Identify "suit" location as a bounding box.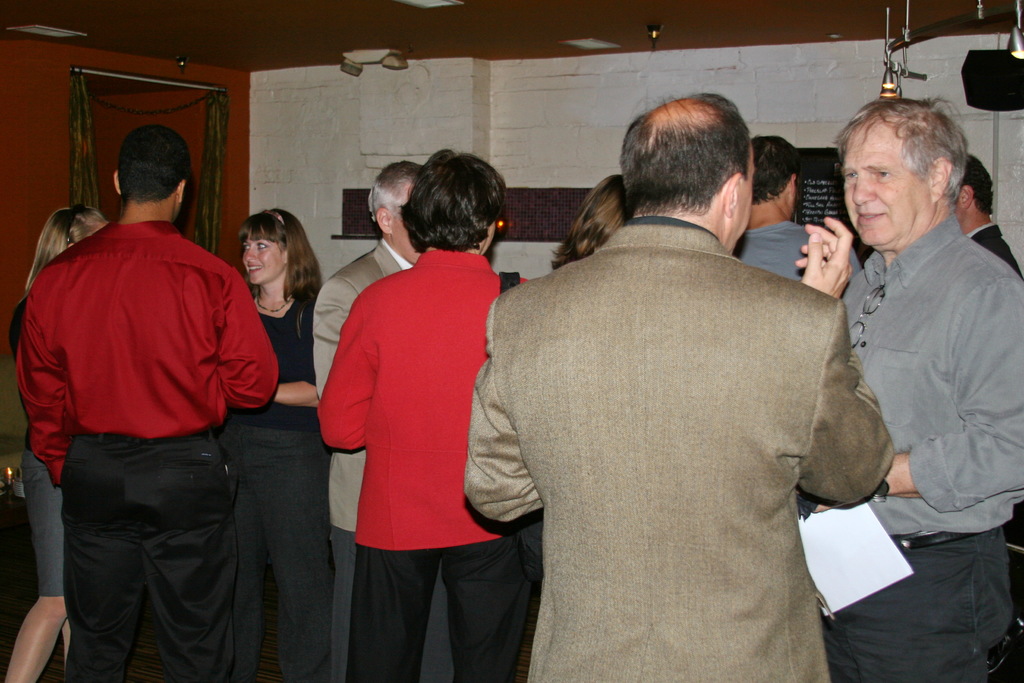
bbox=[963, 220, 1023, 283].
